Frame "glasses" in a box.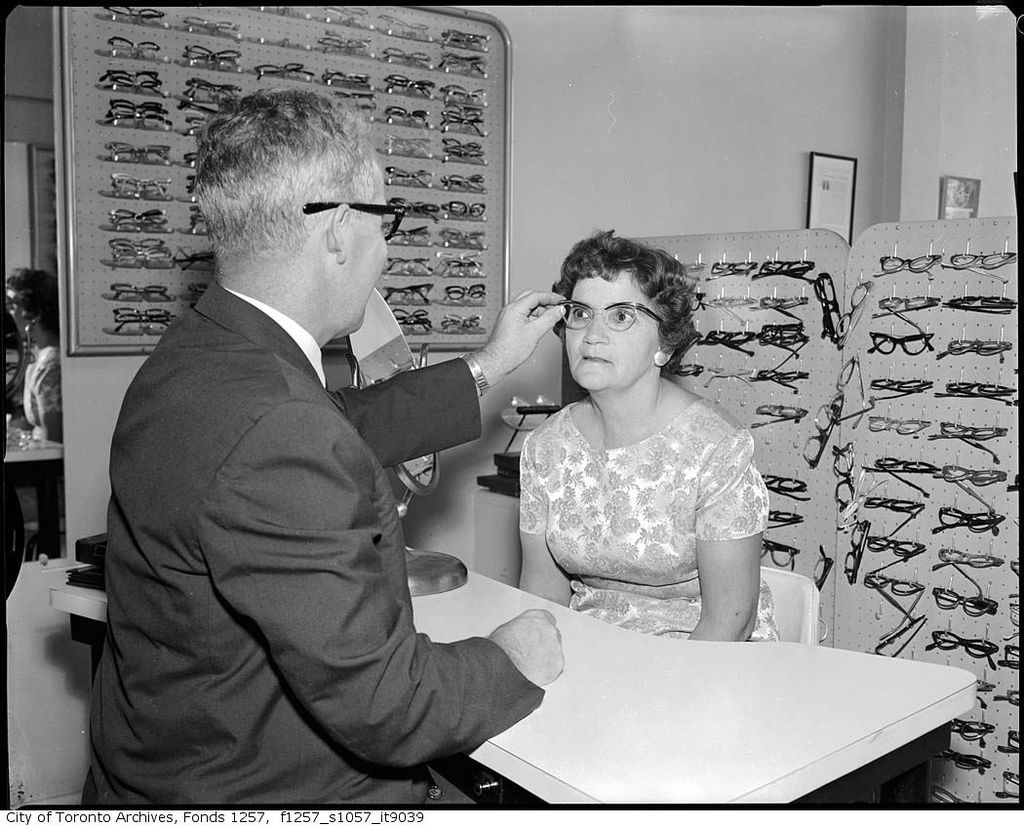
l=109, t=275, r=165, b=300.
